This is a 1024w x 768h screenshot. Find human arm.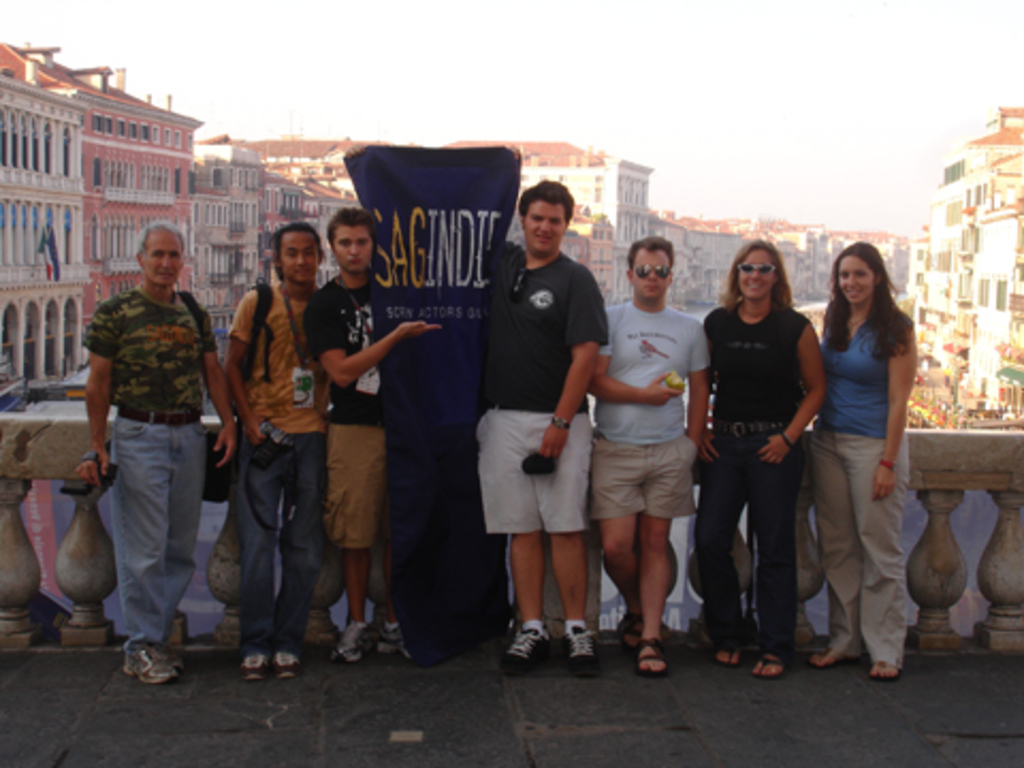
Bounding box: region(862, 322, 919, 506).
